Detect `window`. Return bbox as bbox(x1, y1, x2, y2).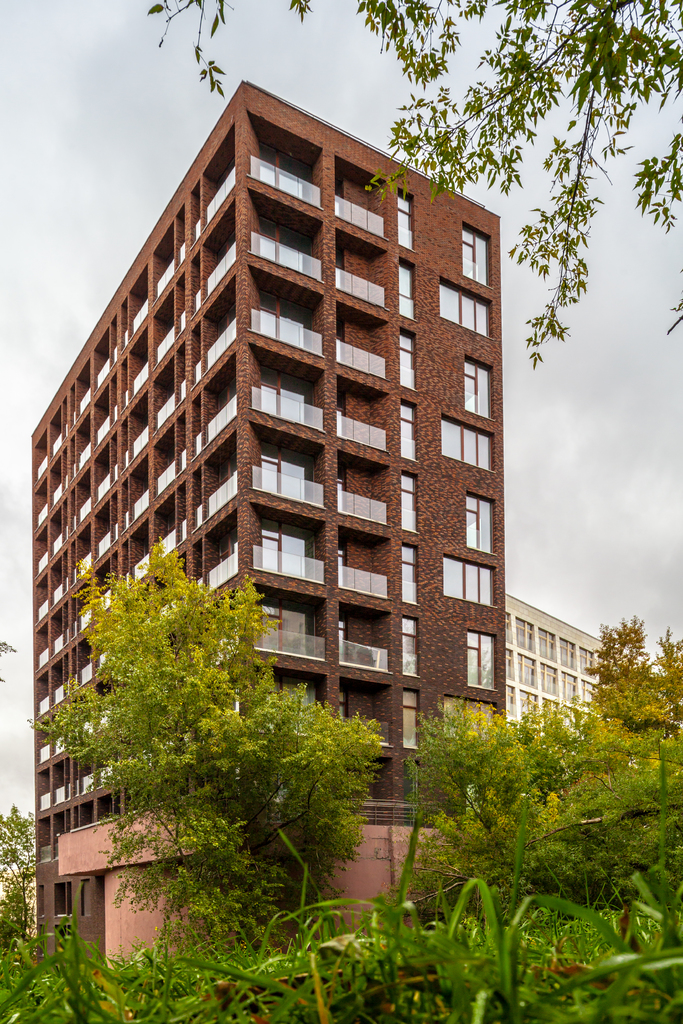
bbox(399, 186, 416, 245).
